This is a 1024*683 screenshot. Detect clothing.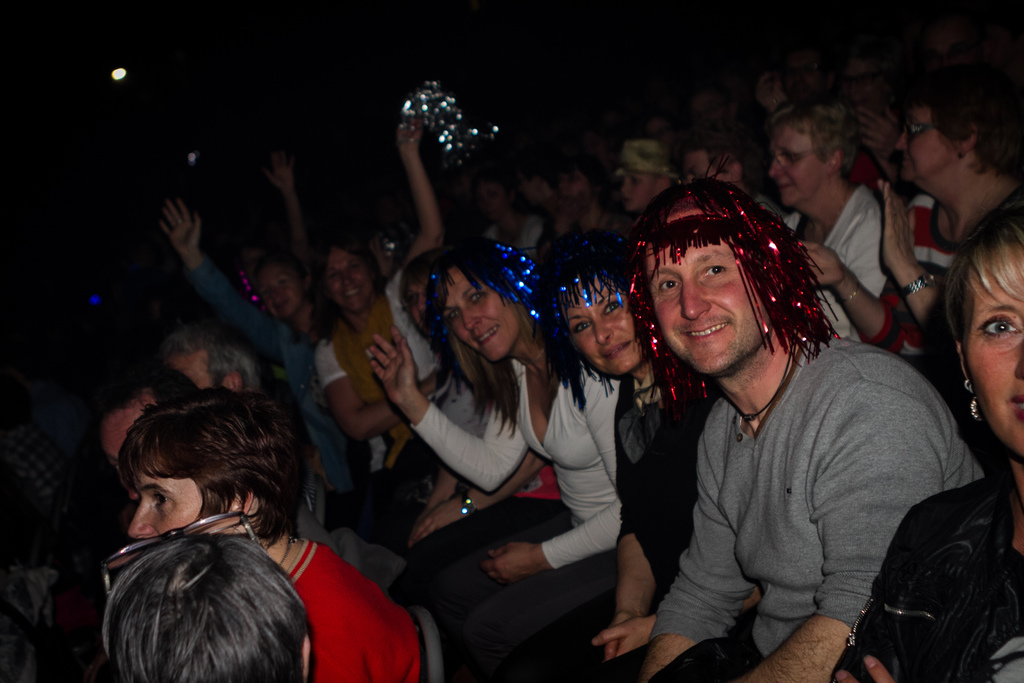
box=[824, 483, 1023, 682].
